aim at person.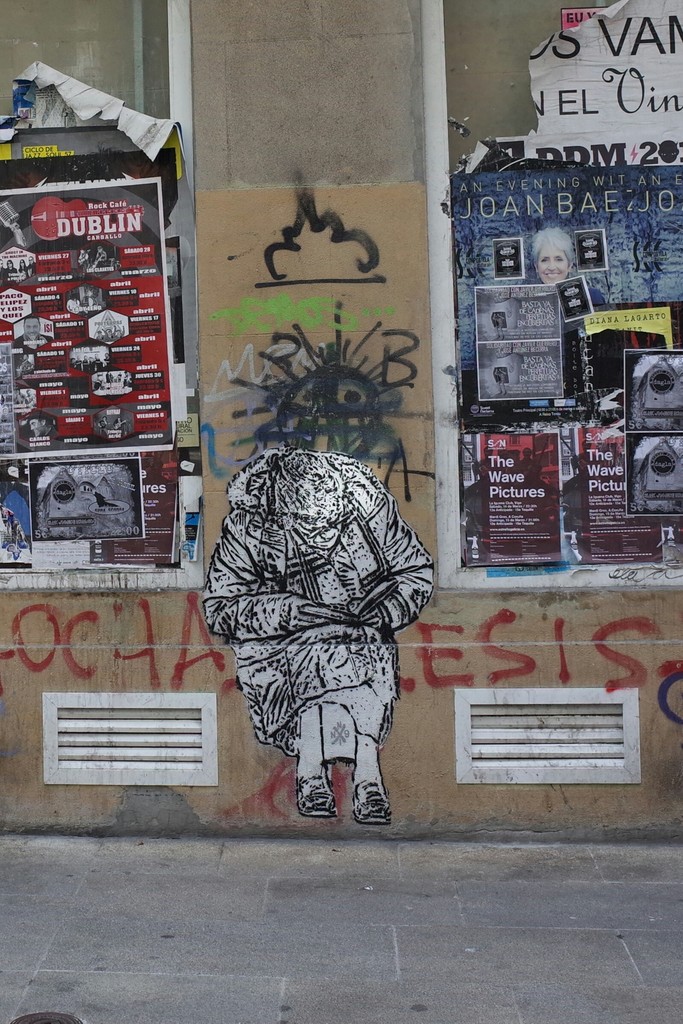
Aimed at [left=19, top=257, right=28, bottom=283].
